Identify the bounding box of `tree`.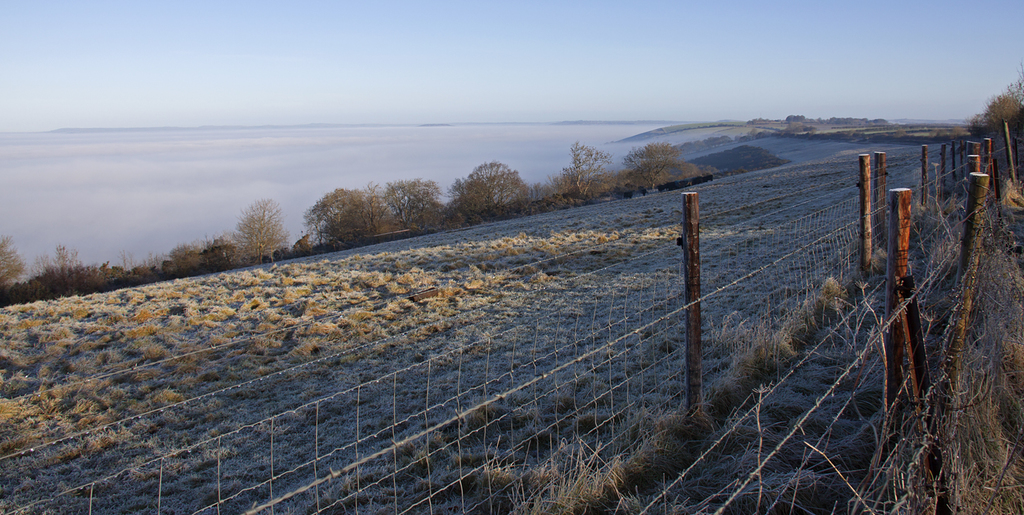
bbox=(223, 193, 291, 261).
